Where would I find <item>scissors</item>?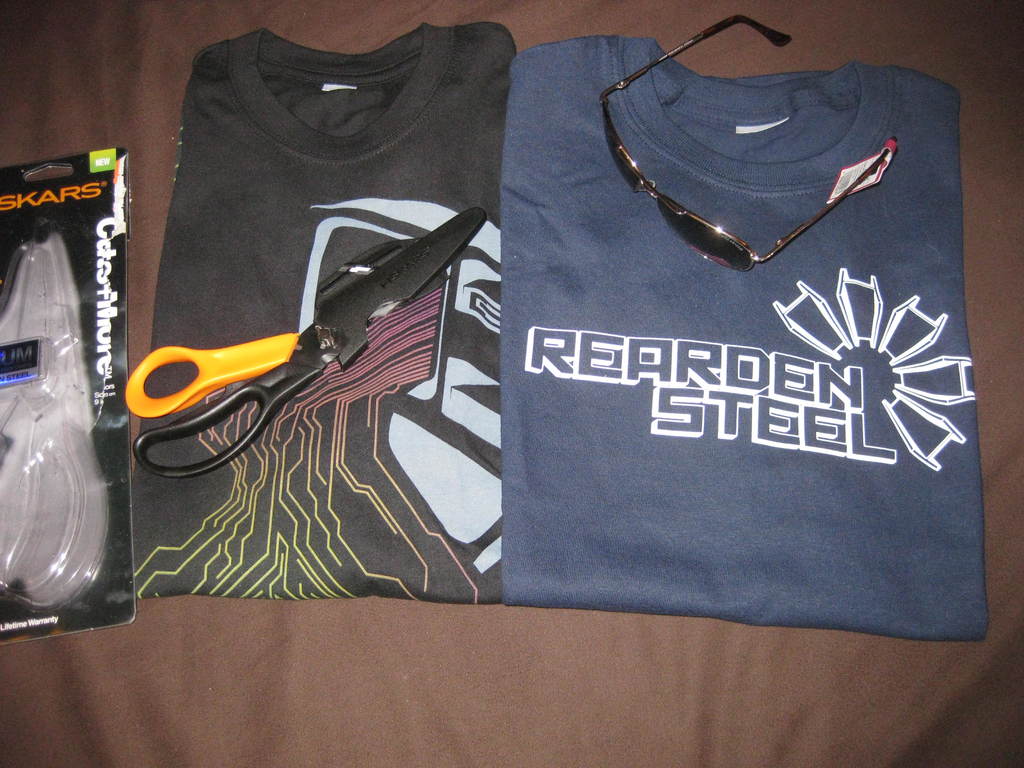
At rect(124, 205, 488, 480).
